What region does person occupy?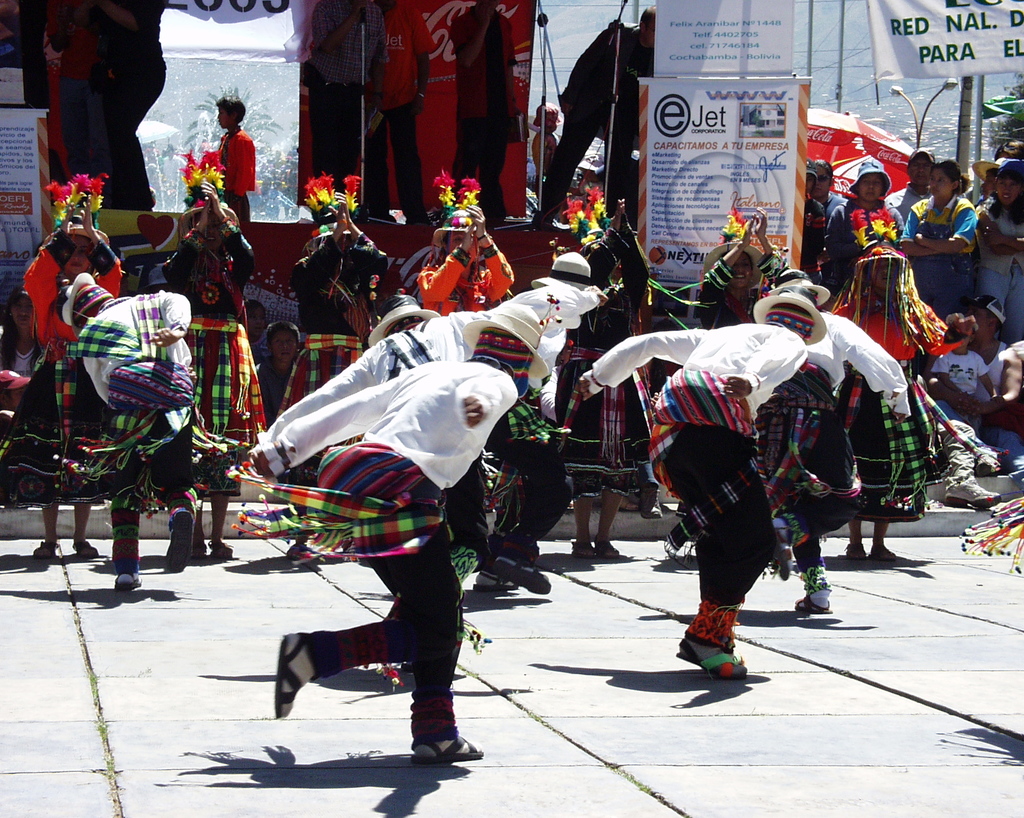
{"x1": 524, "y1": 100, "x2": 576, "y2": 223}.
